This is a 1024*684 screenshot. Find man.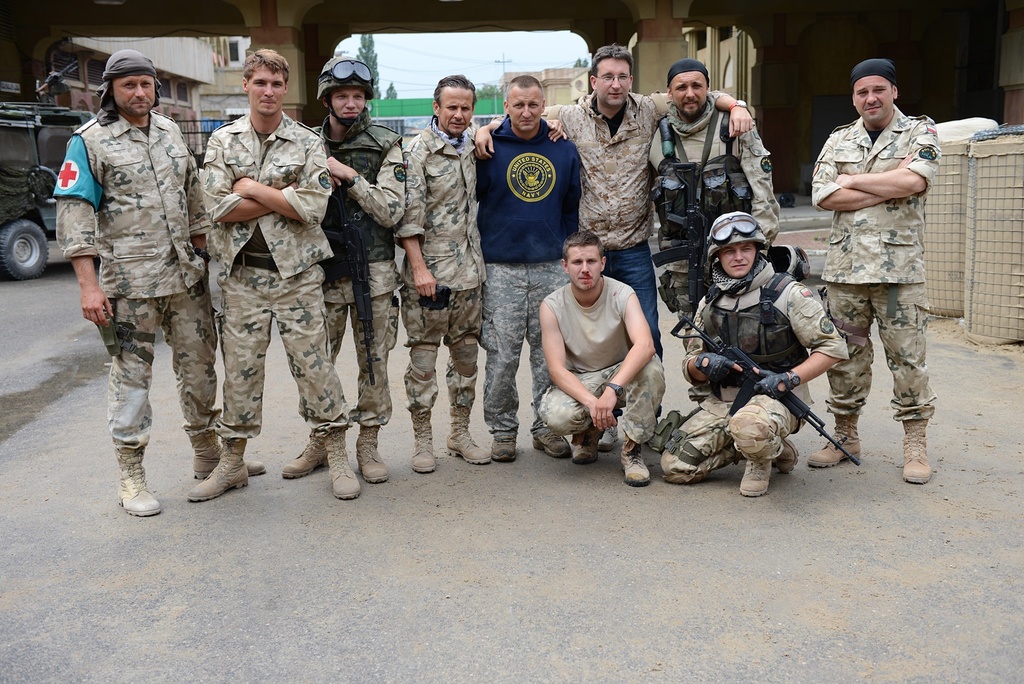
Bounding box: BBox(809, 57, 943, 484).
